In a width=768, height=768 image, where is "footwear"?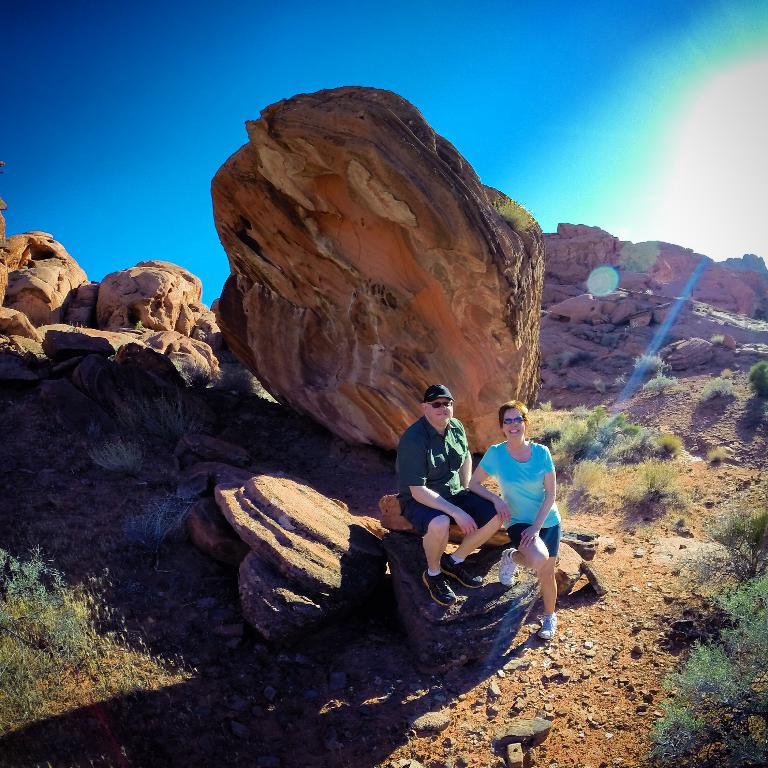
496:550:524:592.
